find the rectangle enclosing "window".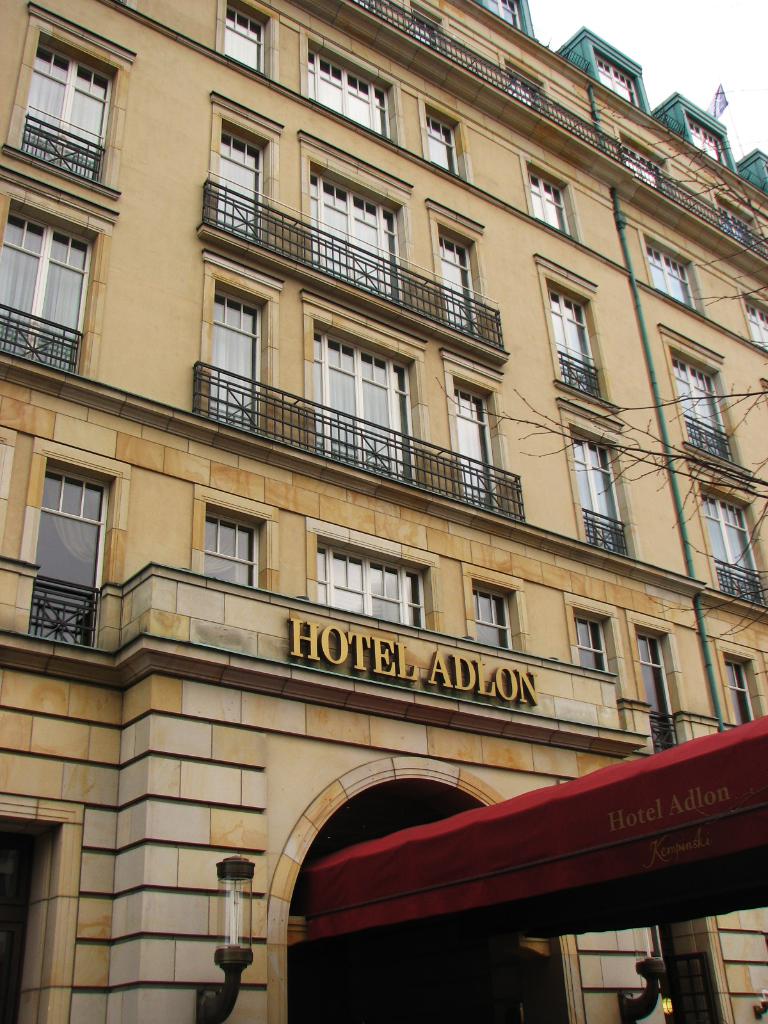
bbox=[303, 534, 429, 621].
